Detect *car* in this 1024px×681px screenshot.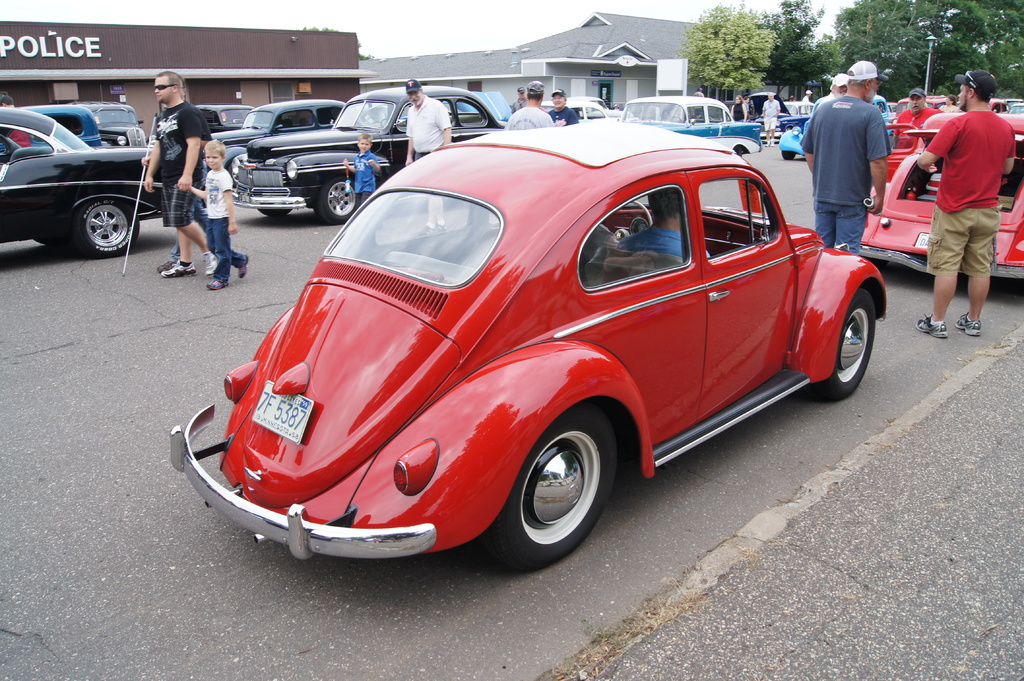
Detection: <box>867,118,1023,280</box>.
